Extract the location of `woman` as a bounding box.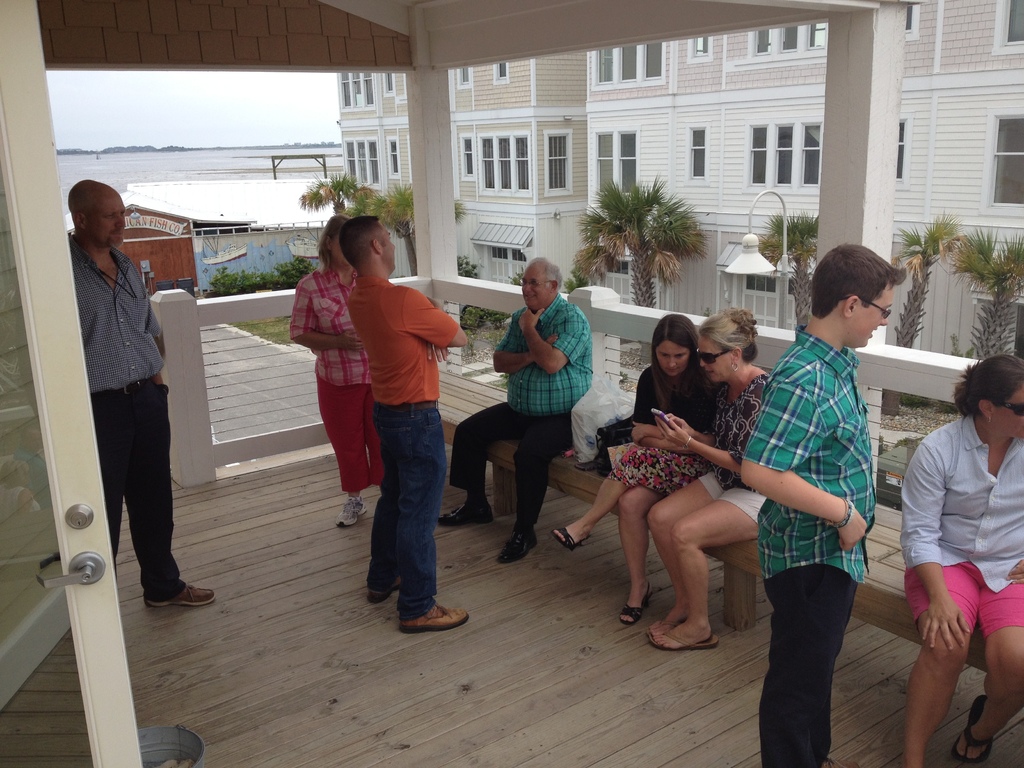
645,306,769,654.
